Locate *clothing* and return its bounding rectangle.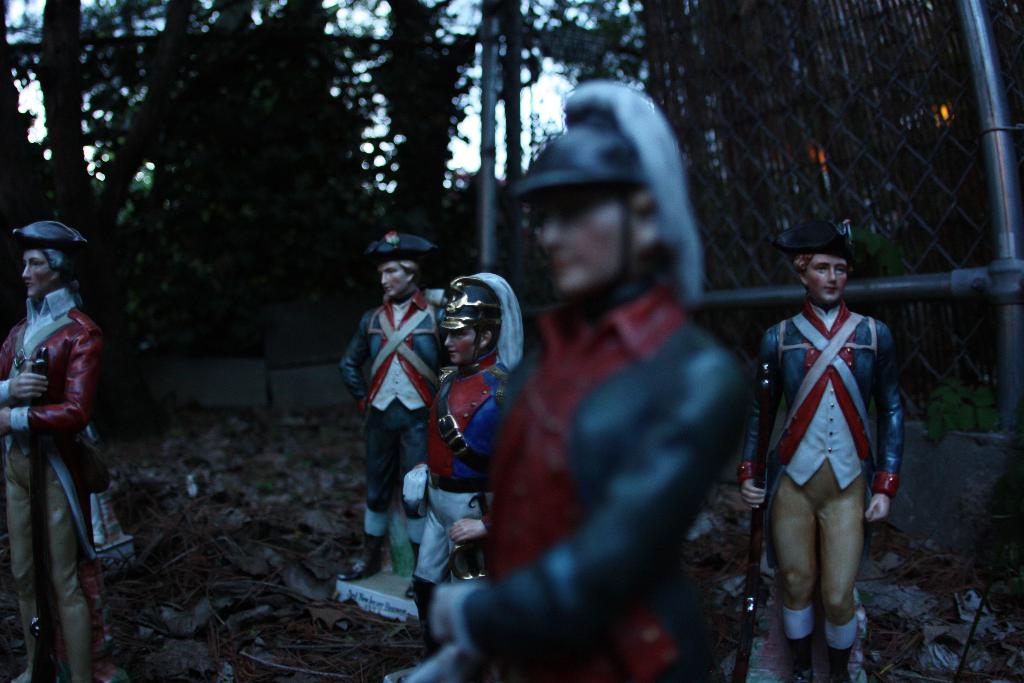
BBox(452, 283, 712, 682).
